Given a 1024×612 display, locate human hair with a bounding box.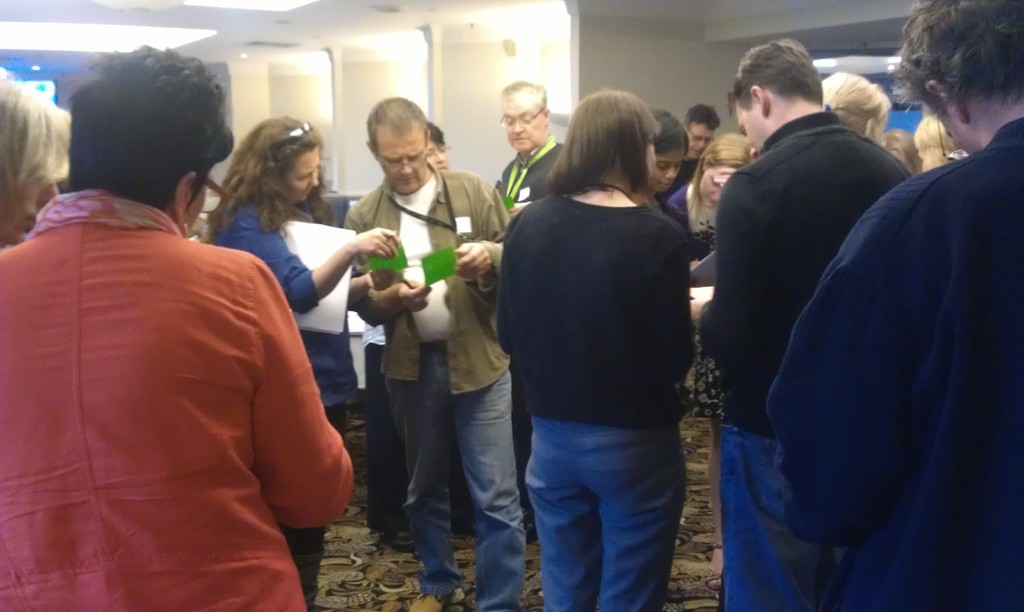
Located: crop(365, 97, 430, 152).
